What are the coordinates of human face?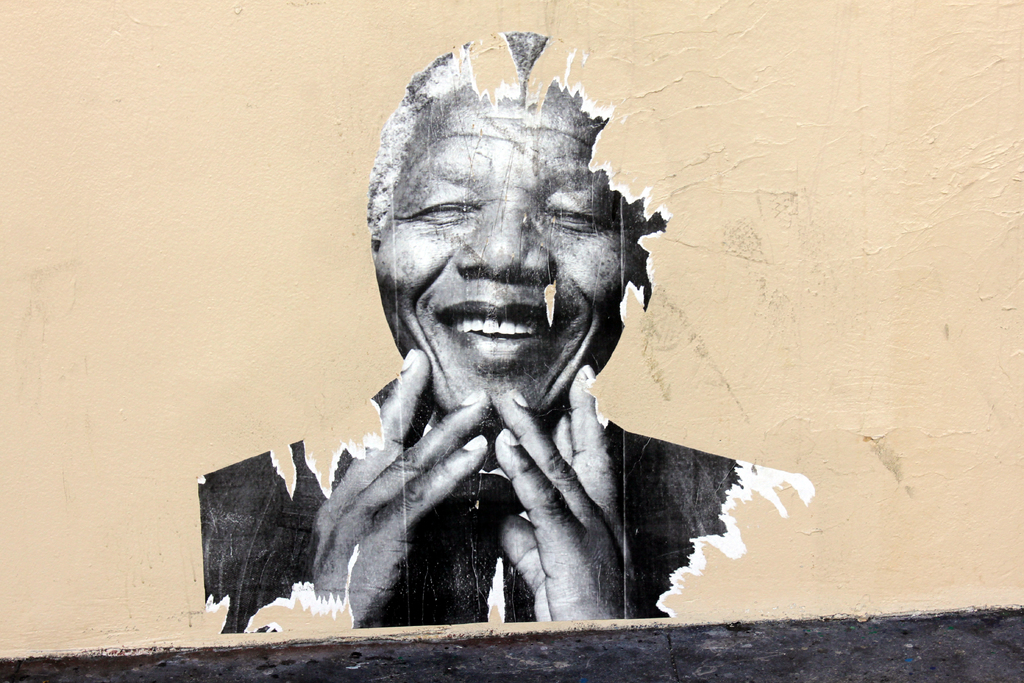
region(374, 95, 641, 420).
